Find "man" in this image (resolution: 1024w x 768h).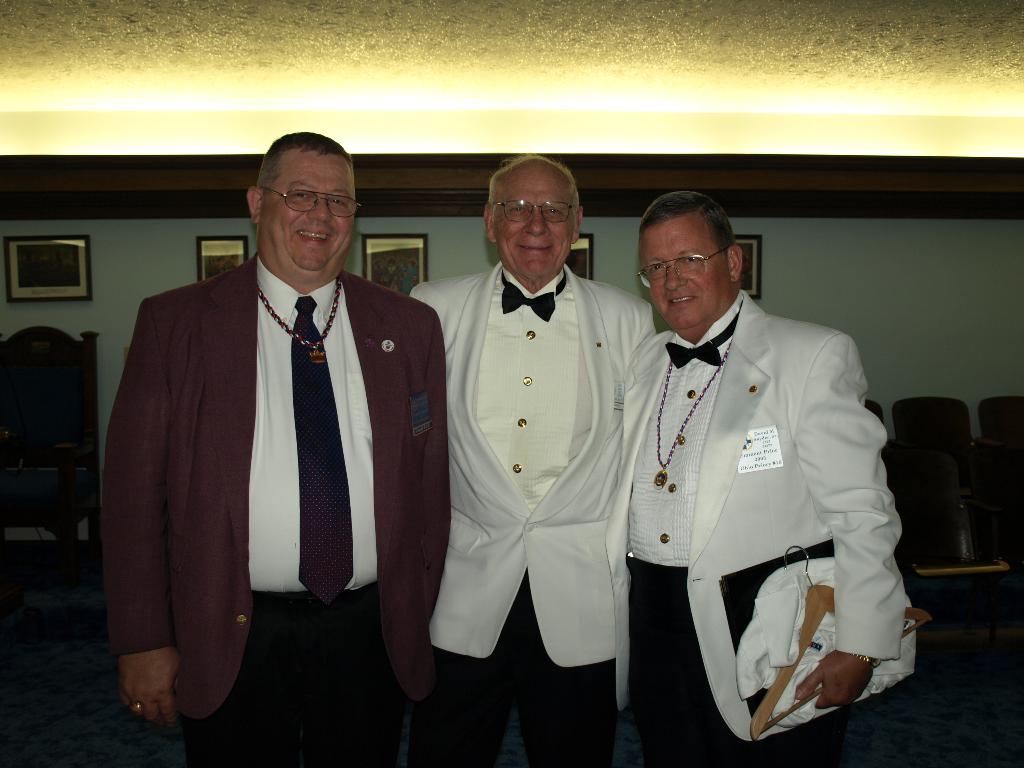
[x1=599, y1=189, x2=900, y2=767].
